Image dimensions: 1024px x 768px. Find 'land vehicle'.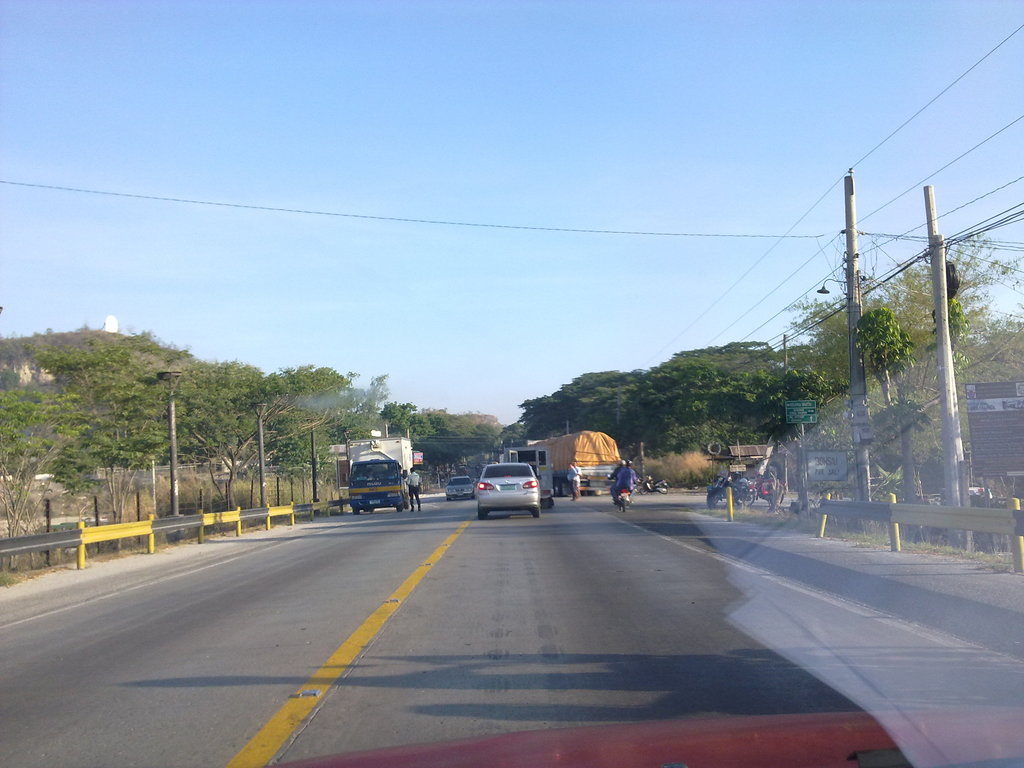
502/447/558/506.
